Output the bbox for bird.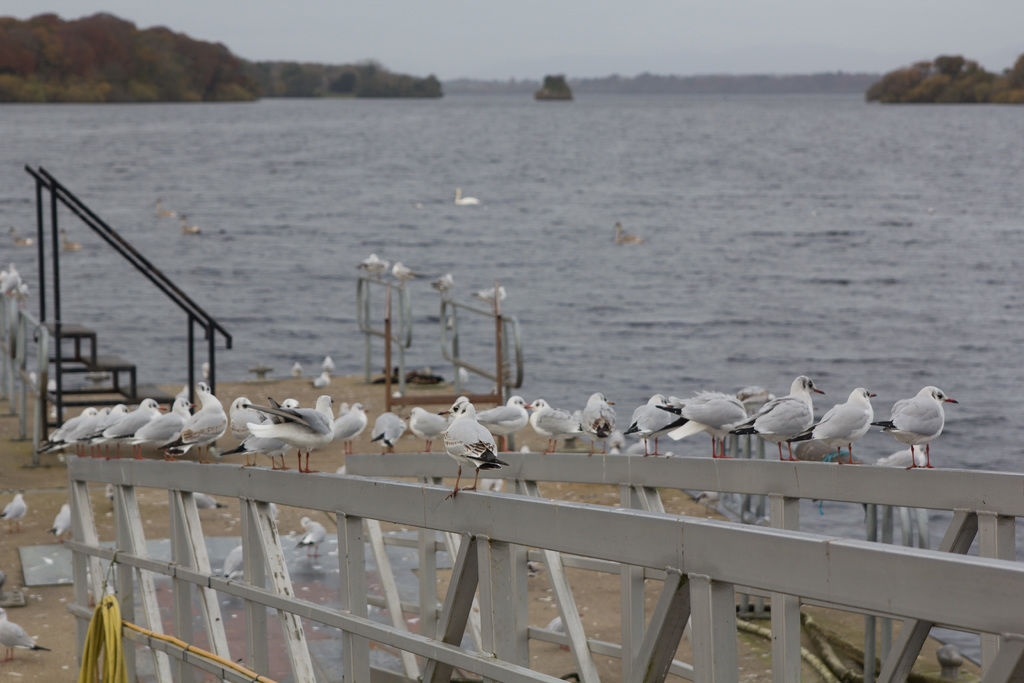
{"left": 243, "top": 392, "right": 336, "bottom": 472}.
